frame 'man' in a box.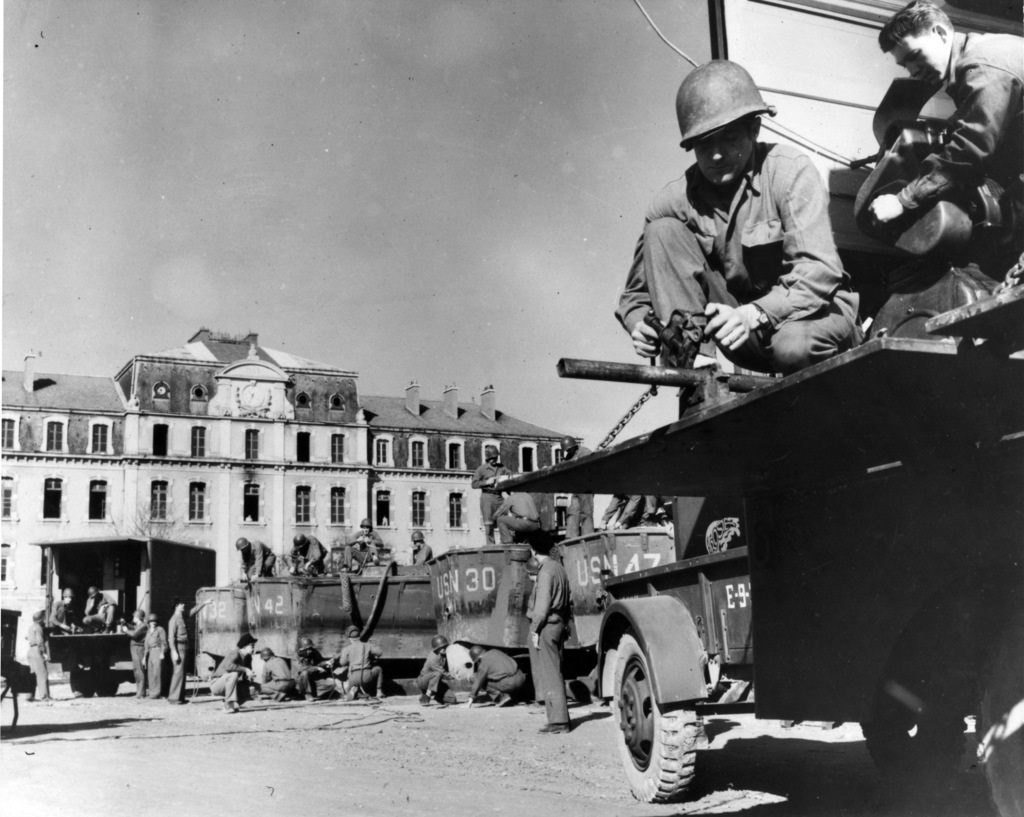
select_region(469, 441, 506, 554).
